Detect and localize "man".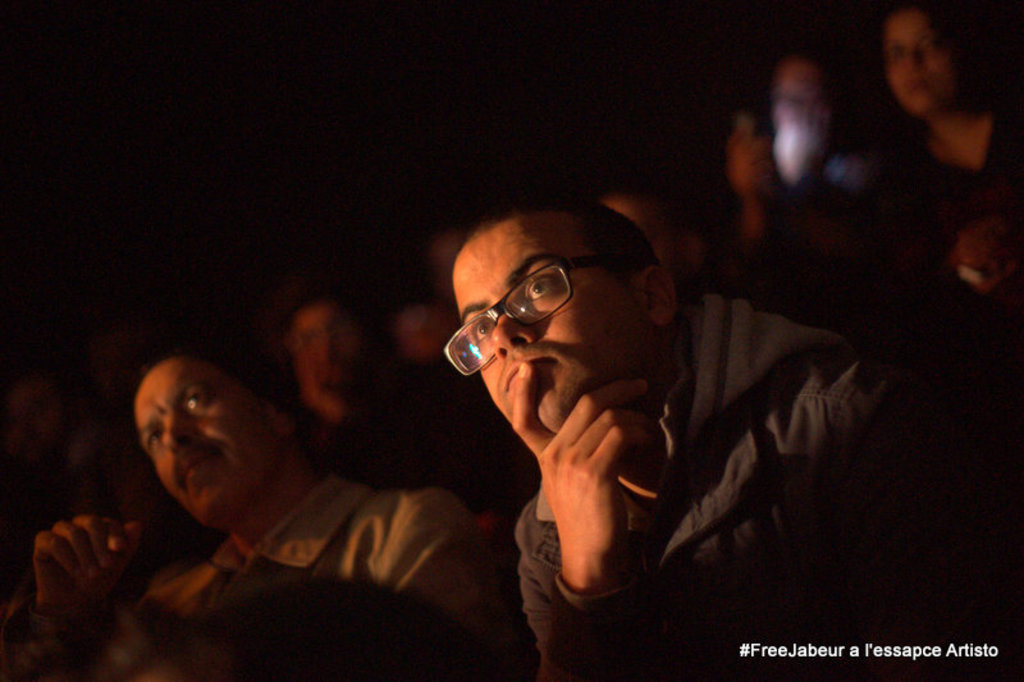
Localized at <bbox>0, 339, 524, 678</bbox>.
